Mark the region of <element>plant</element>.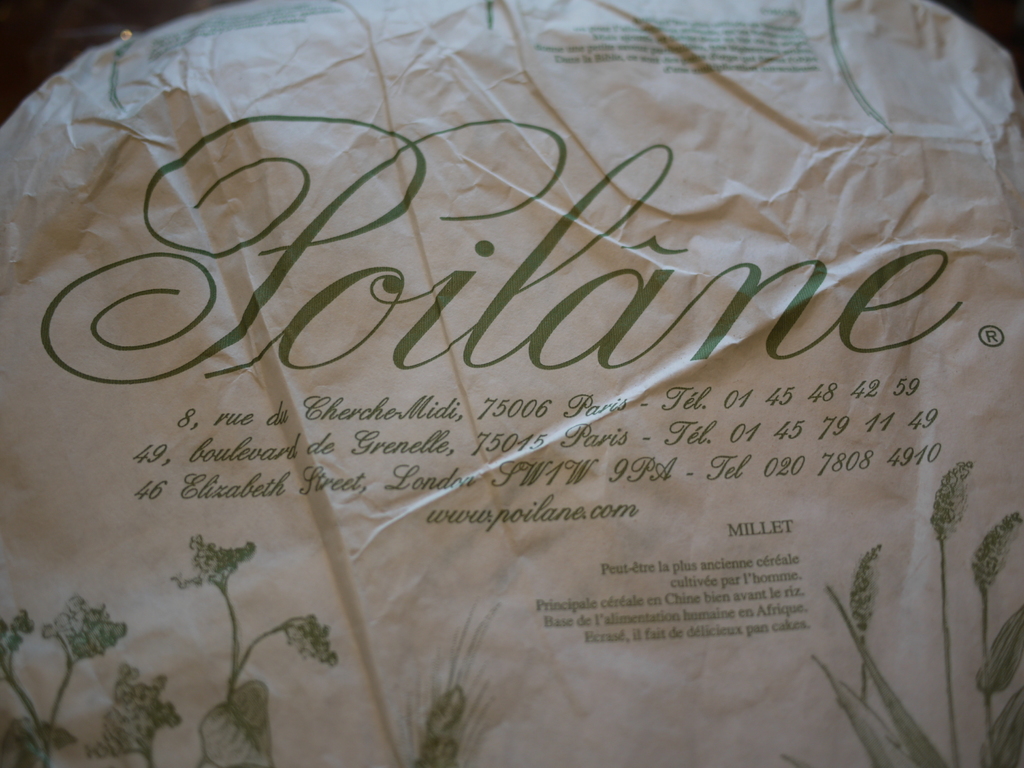
Region: [x1=407, y1=605, x2=511, y2=767].
